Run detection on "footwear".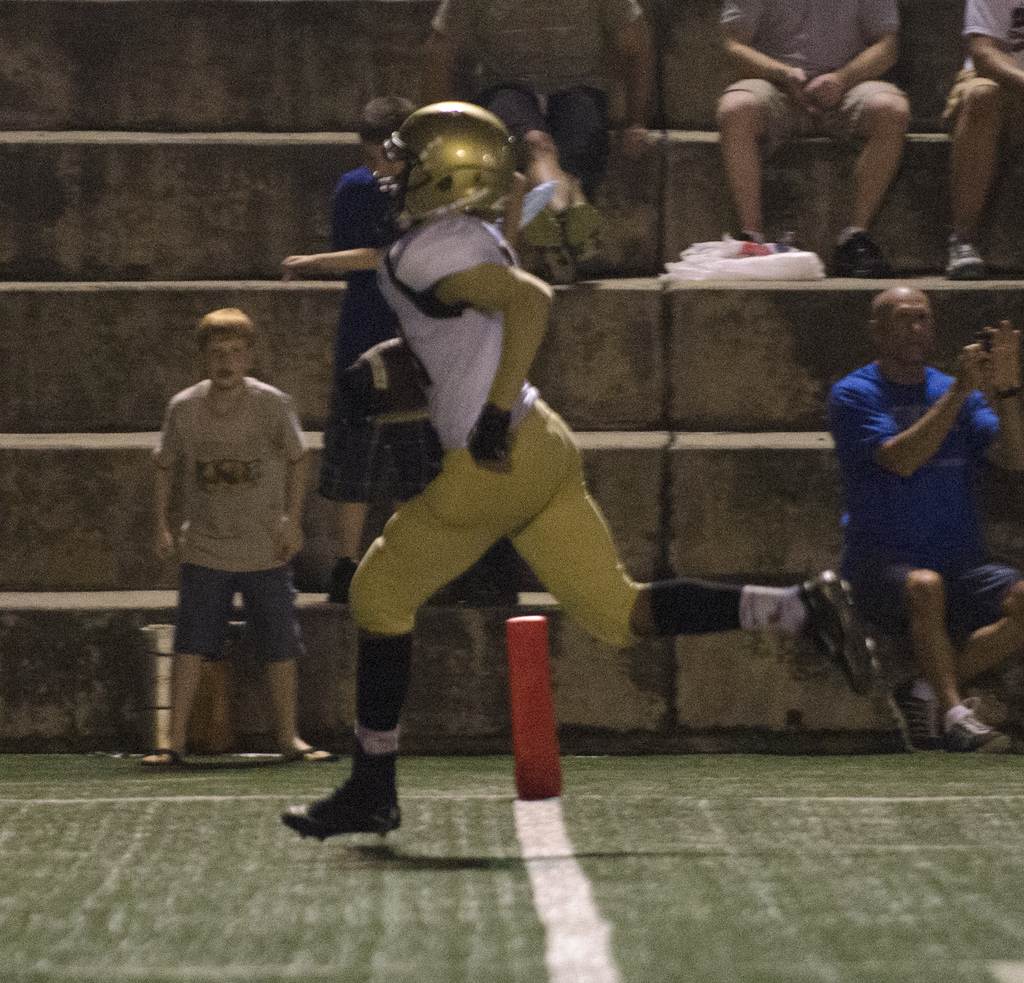
Result: x1=942, y1=698, x2=1009, y2=764.
